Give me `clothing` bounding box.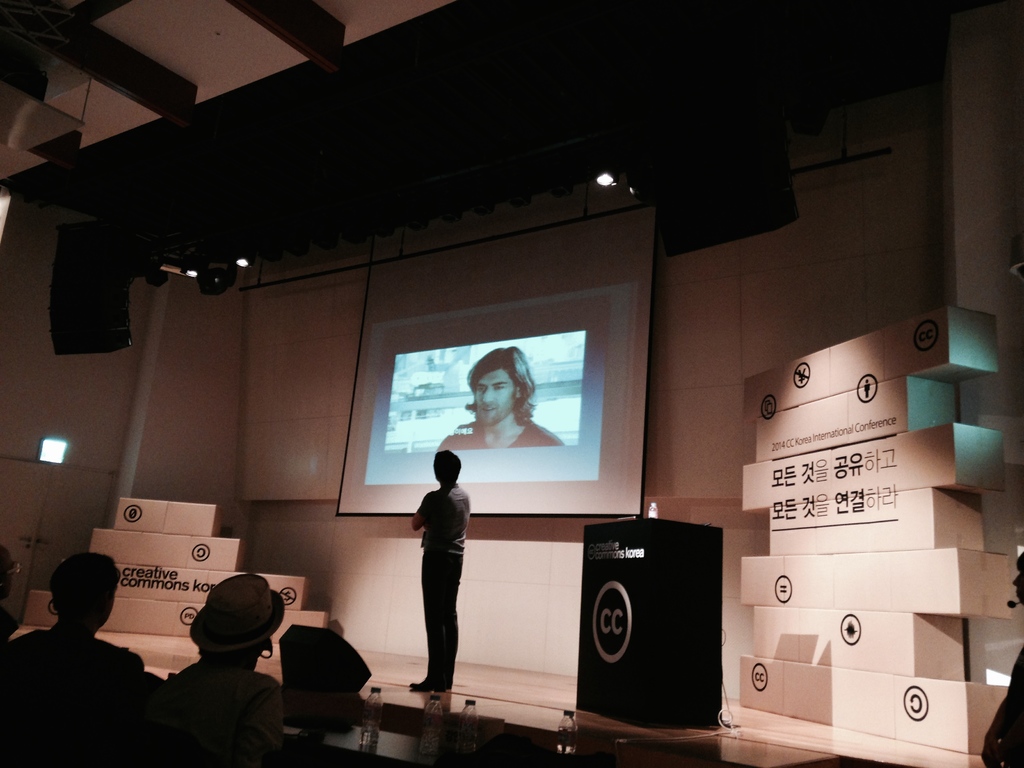
436, 418, 566, 450.
